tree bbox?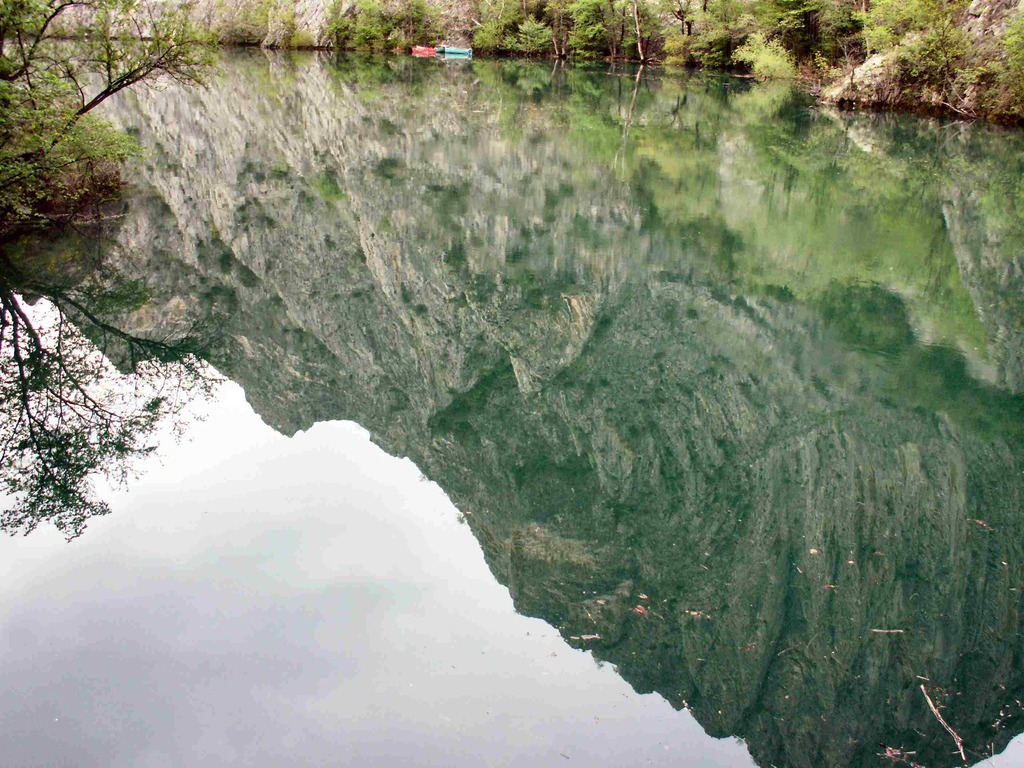
region(0, 0, 223, 177)
